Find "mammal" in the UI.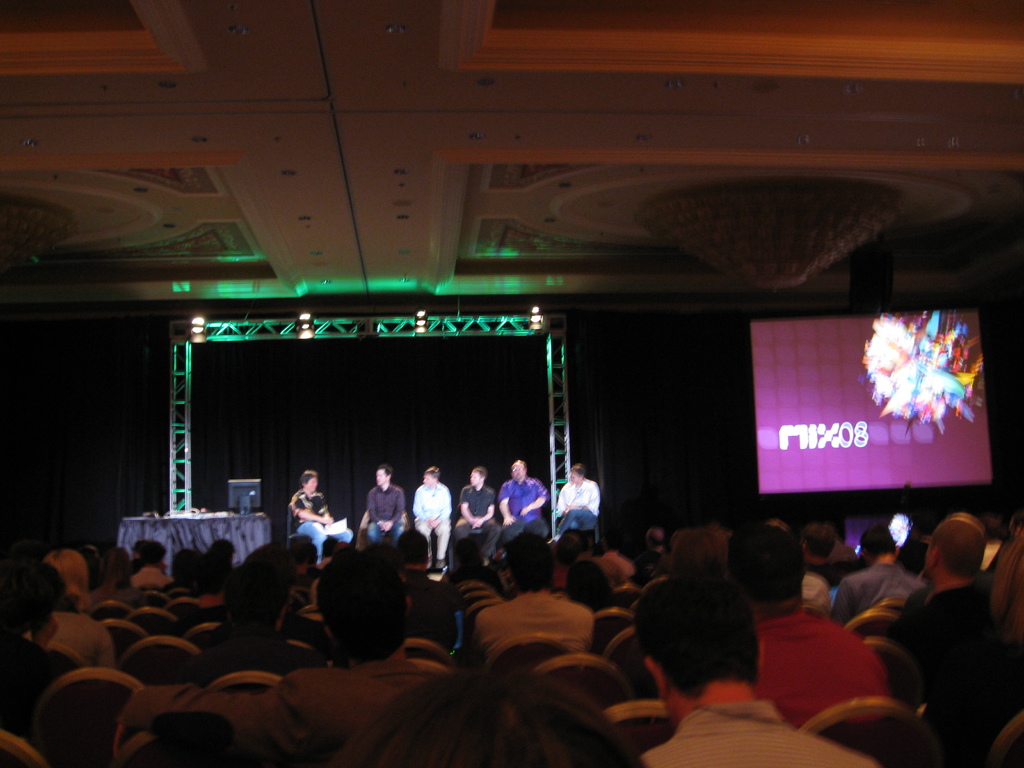
UI element at [left=452, top=468, right=502, bottom=564].
